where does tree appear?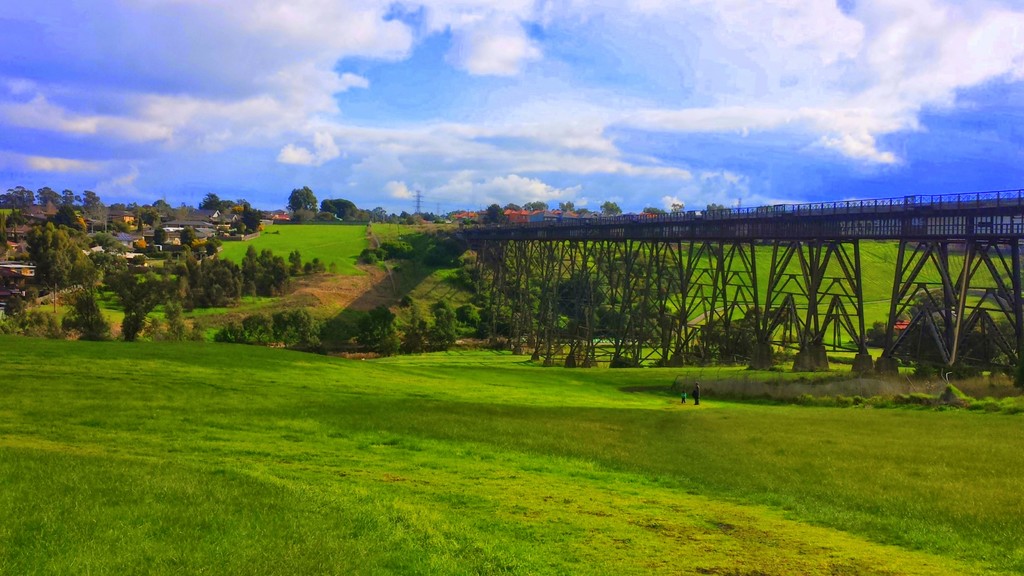
Appears at box(412, 209, 423, 224).
